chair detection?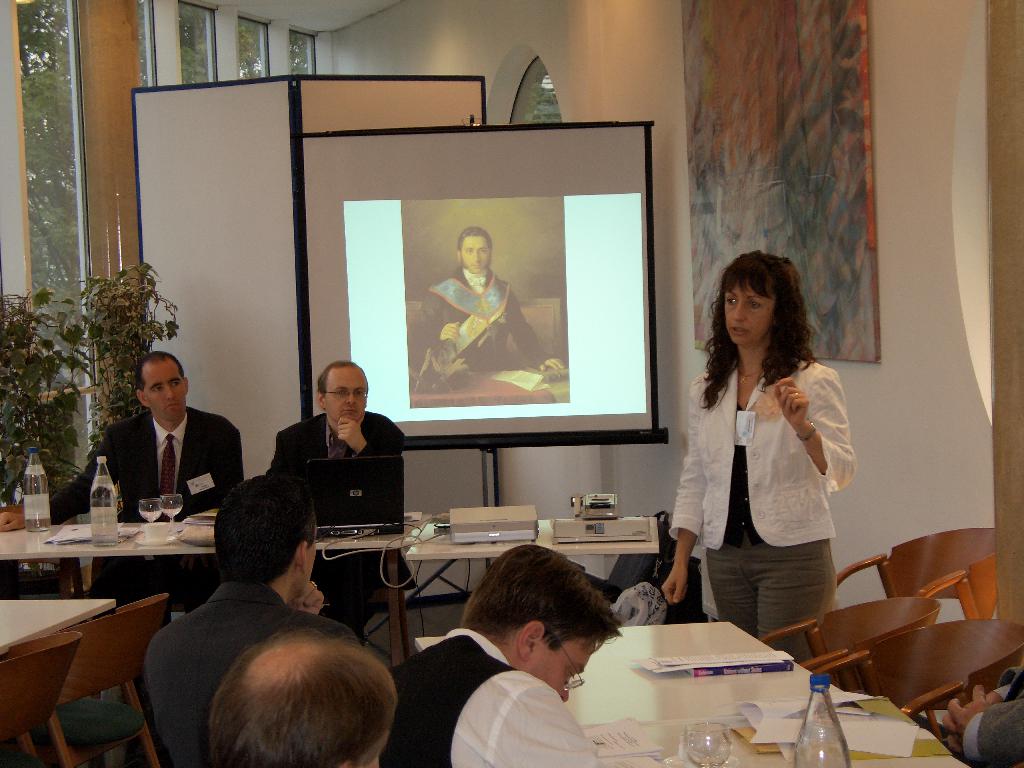
detection(826, 615, 1023, 733)
